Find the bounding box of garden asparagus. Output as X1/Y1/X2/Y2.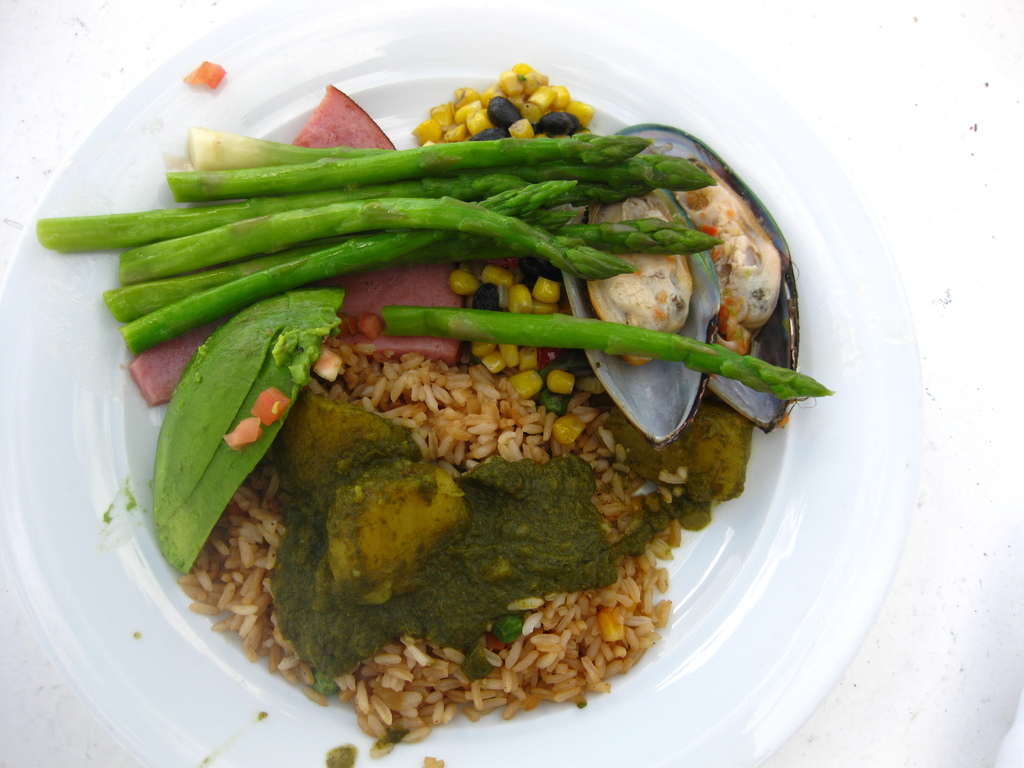
381/300/836/401.
